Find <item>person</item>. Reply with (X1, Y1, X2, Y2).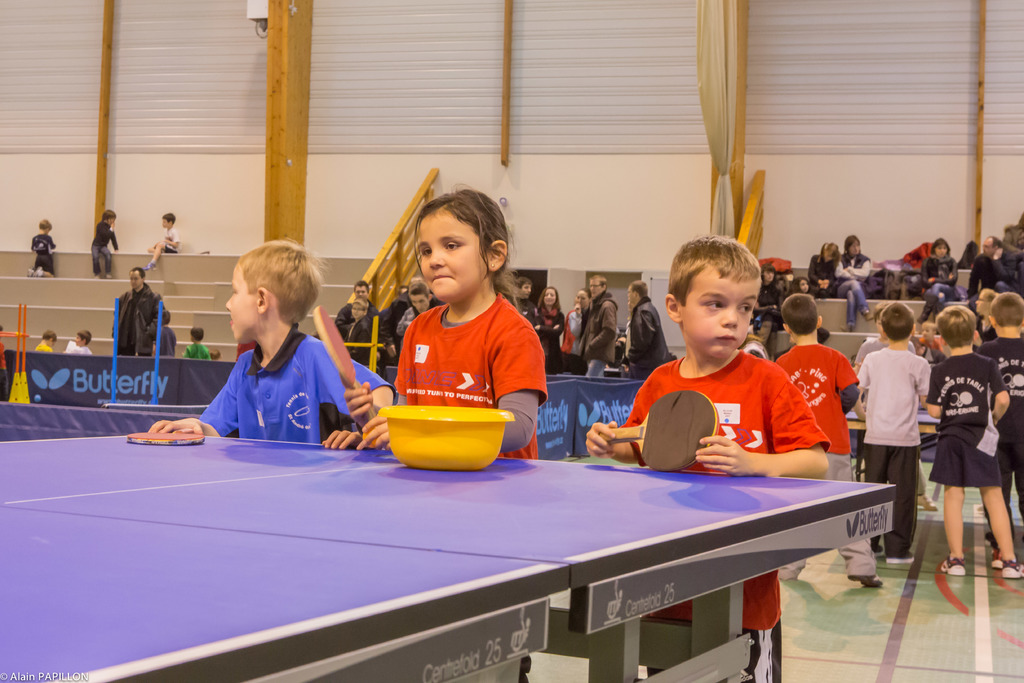
(147, 236, 397, 447).
